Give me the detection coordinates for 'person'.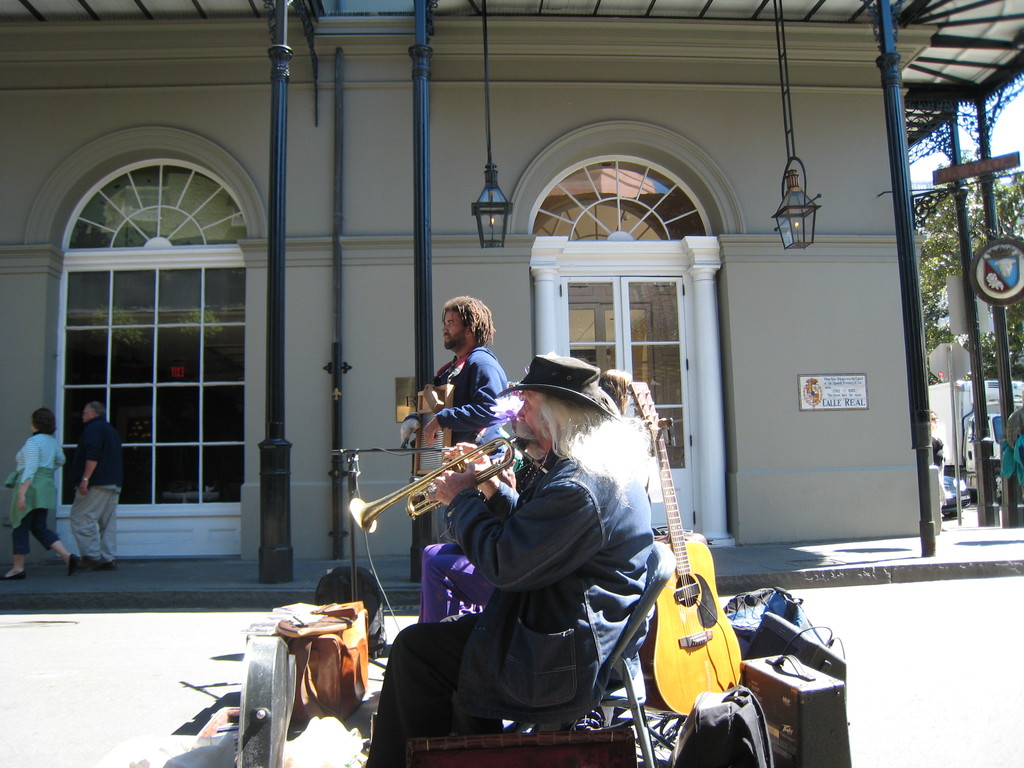
Rect(367, 351, 673, 765).
